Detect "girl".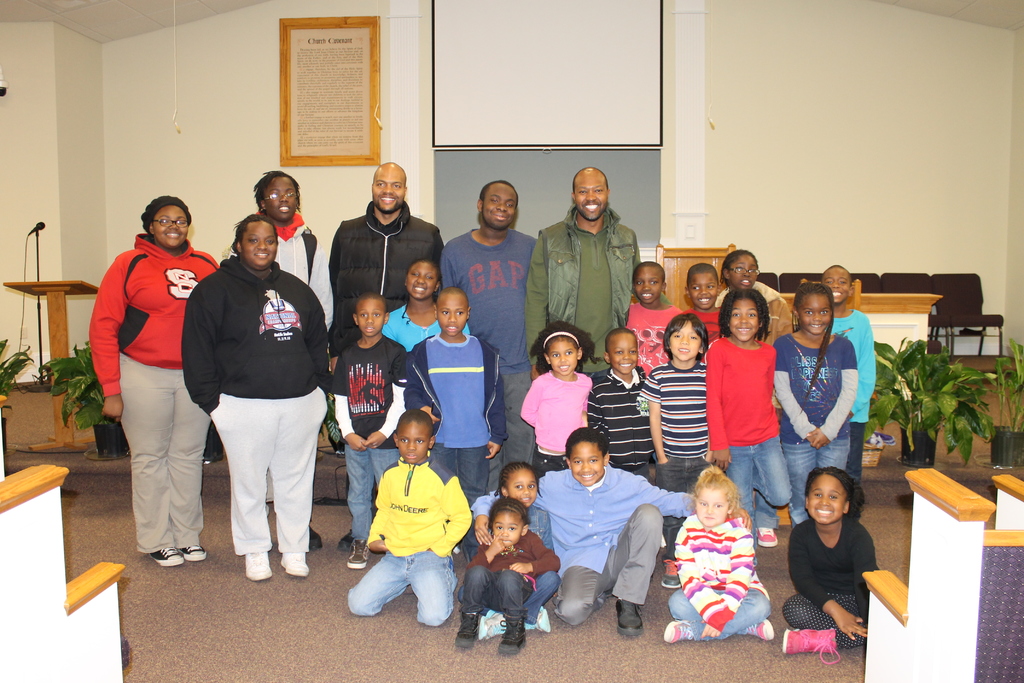
Detected at pyautogui.locateOnScreen(477, 462, 561, 642).
